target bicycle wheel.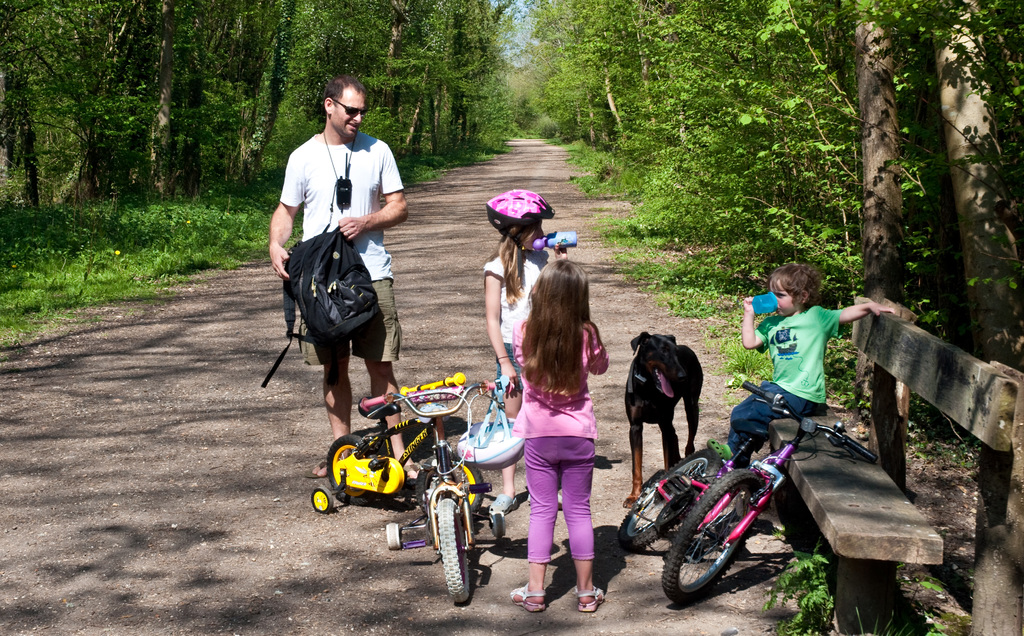
Target region: {"x1": 323, "y1": 433, "x2": 371, "y2": 505}.
